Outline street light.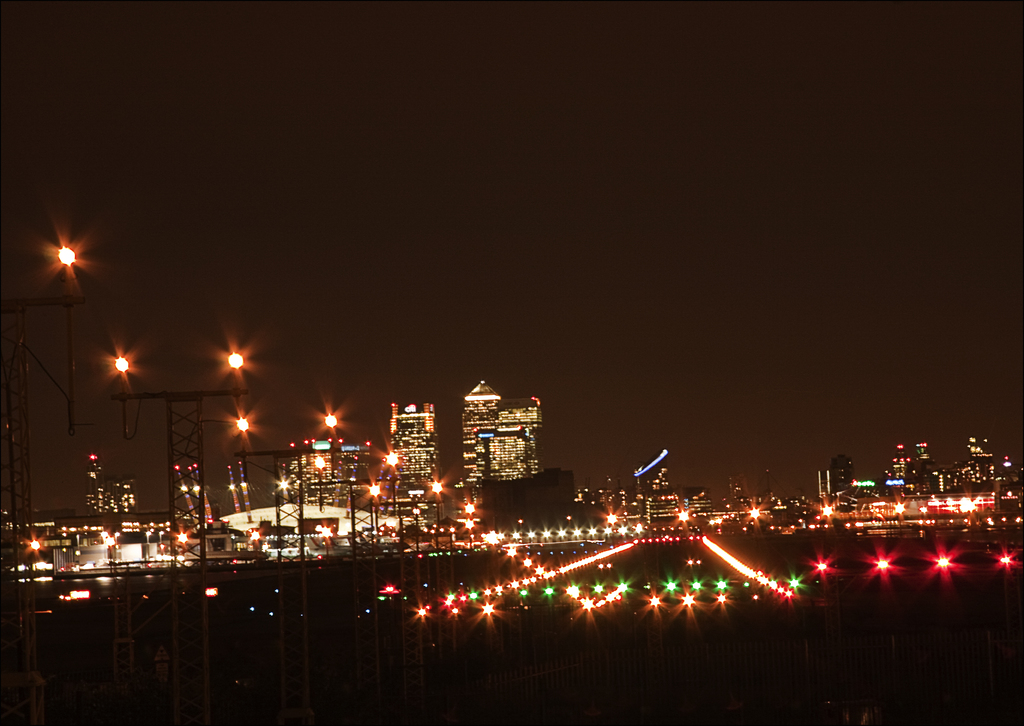
Outline: 99,340,253,713.
